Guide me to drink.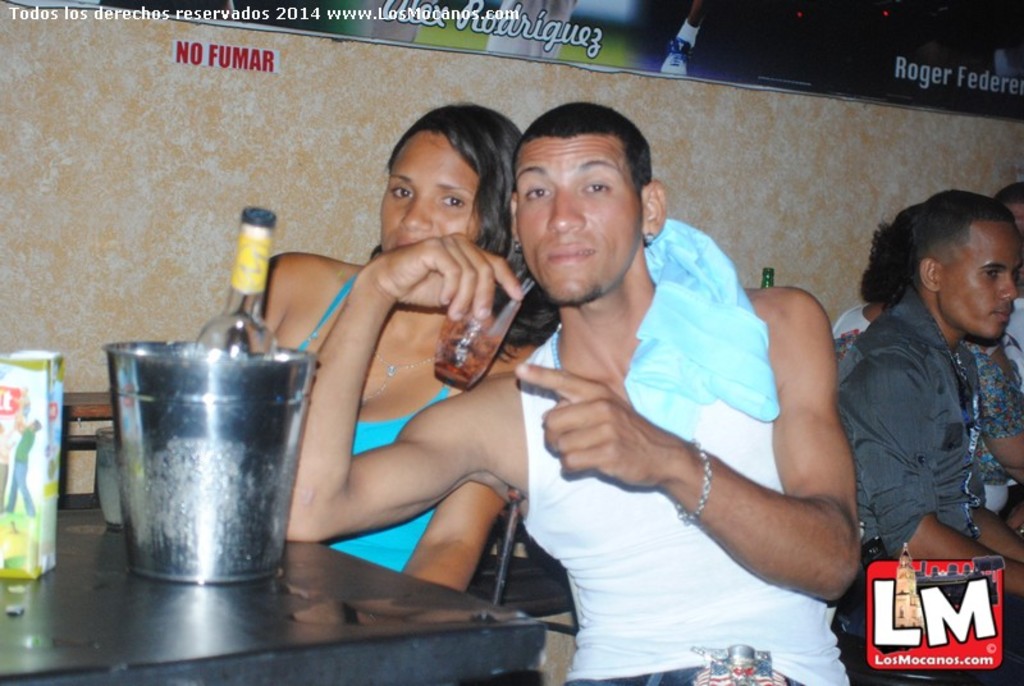
Guidance: [left=430, top=320, right=503, bottom=387].
